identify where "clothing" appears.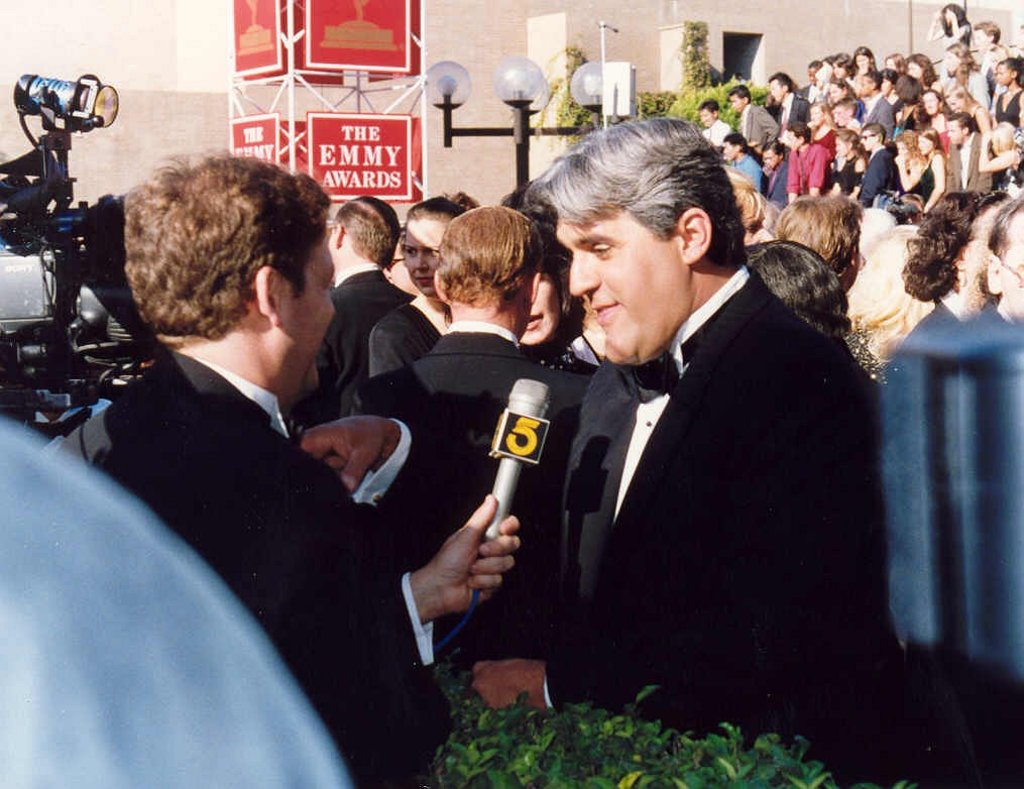
Appears at 294:268:400:435.
